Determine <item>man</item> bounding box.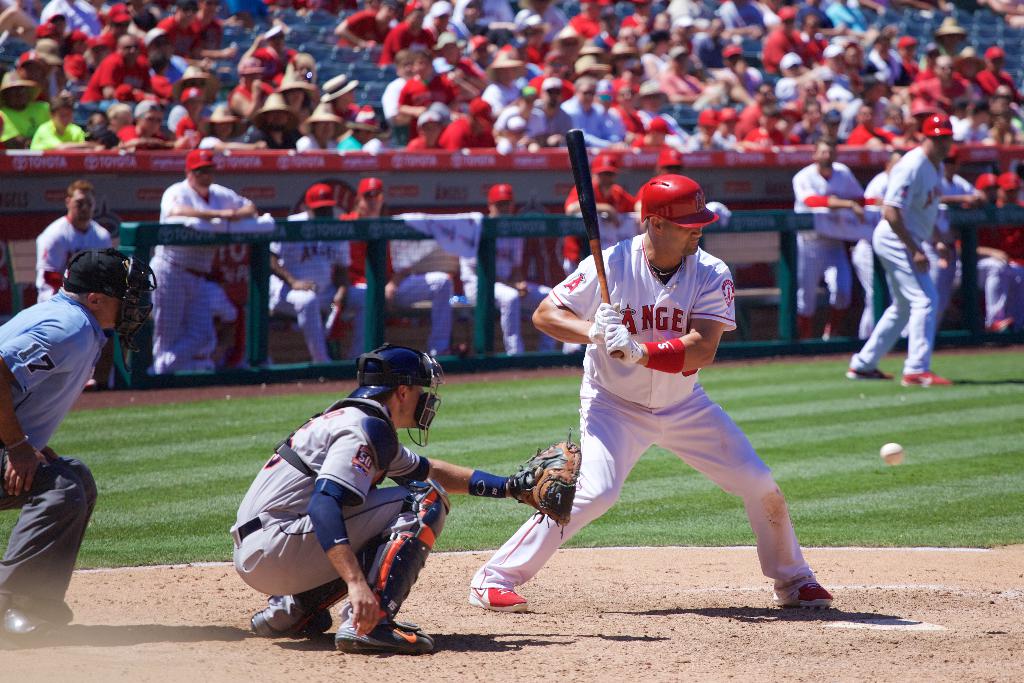
Determined: [264,183,381,368].
